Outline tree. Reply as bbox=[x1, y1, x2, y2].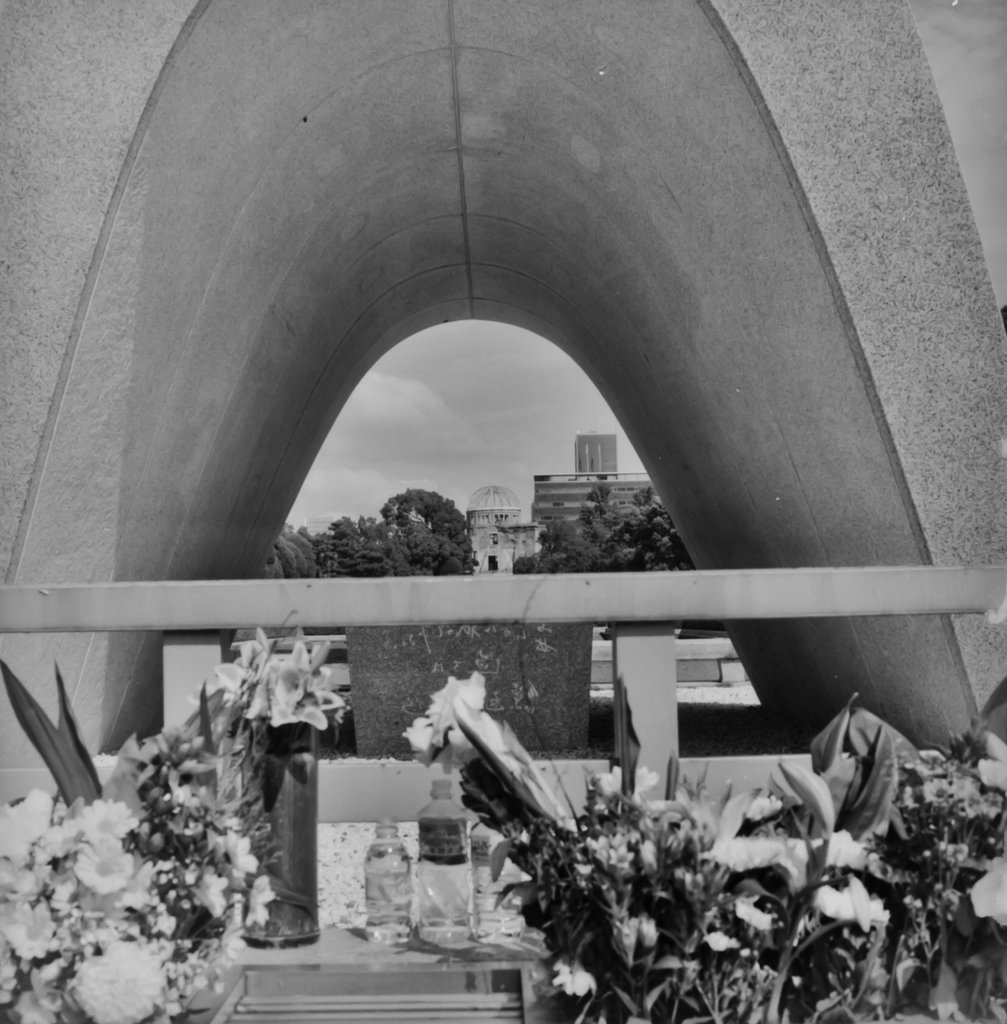
bbox=[512, 483, 700, 574].
